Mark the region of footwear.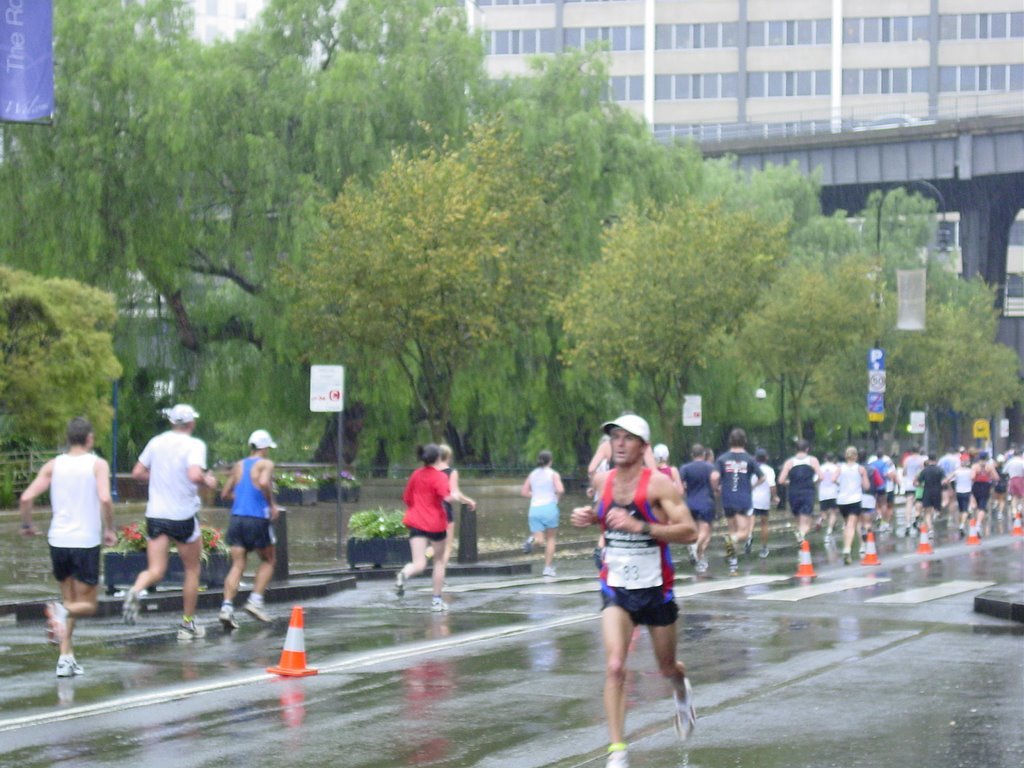
Region: 522/534/535/553.
